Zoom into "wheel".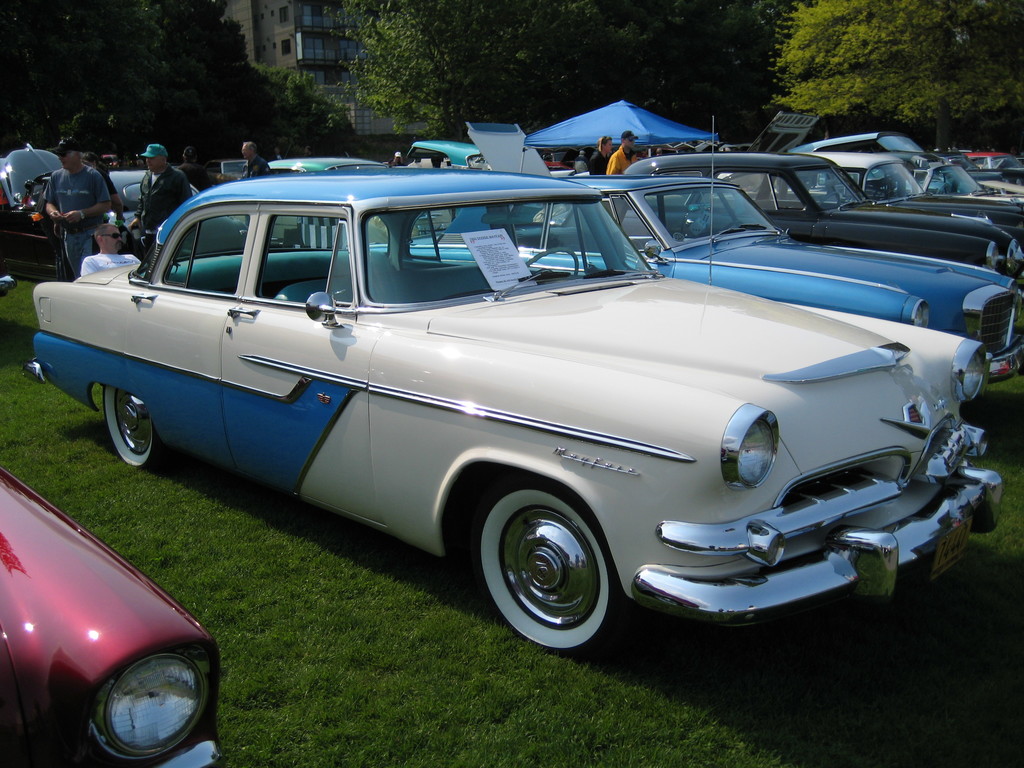
Zoom target: pyautogui.locateOnScreen(723, 220, 742, 228).
